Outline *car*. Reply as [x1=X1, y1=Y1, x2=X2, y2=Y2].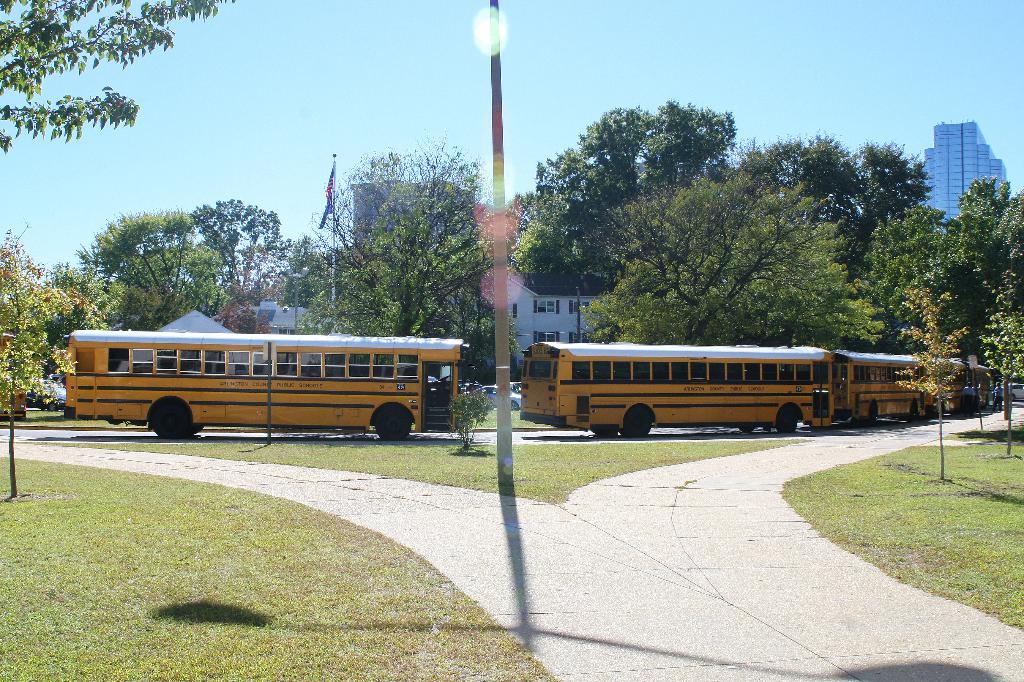
[x1=26, y1=377, x2=65, y2=411].
